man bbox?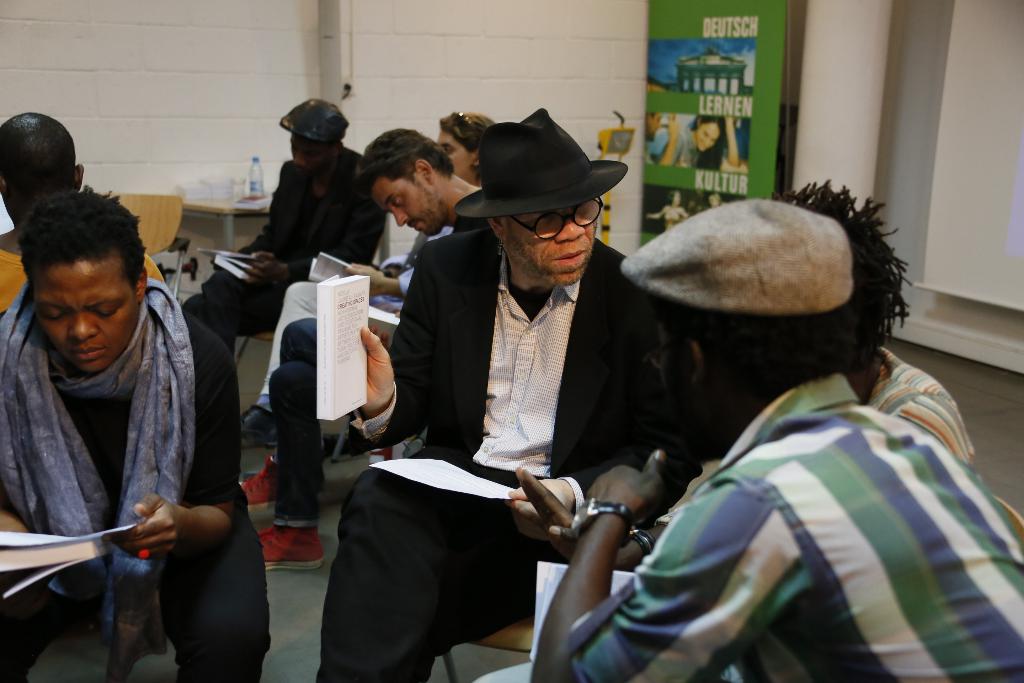
251/127/492/589
